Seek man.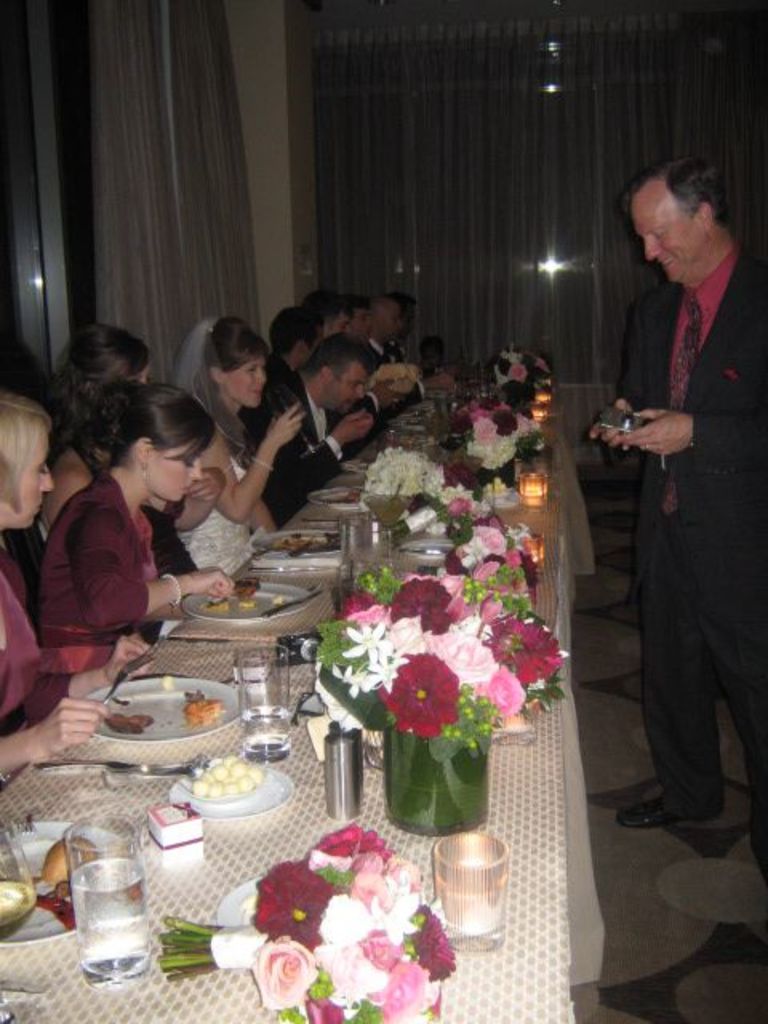
<region>587, 142, 760, 872</region>.
